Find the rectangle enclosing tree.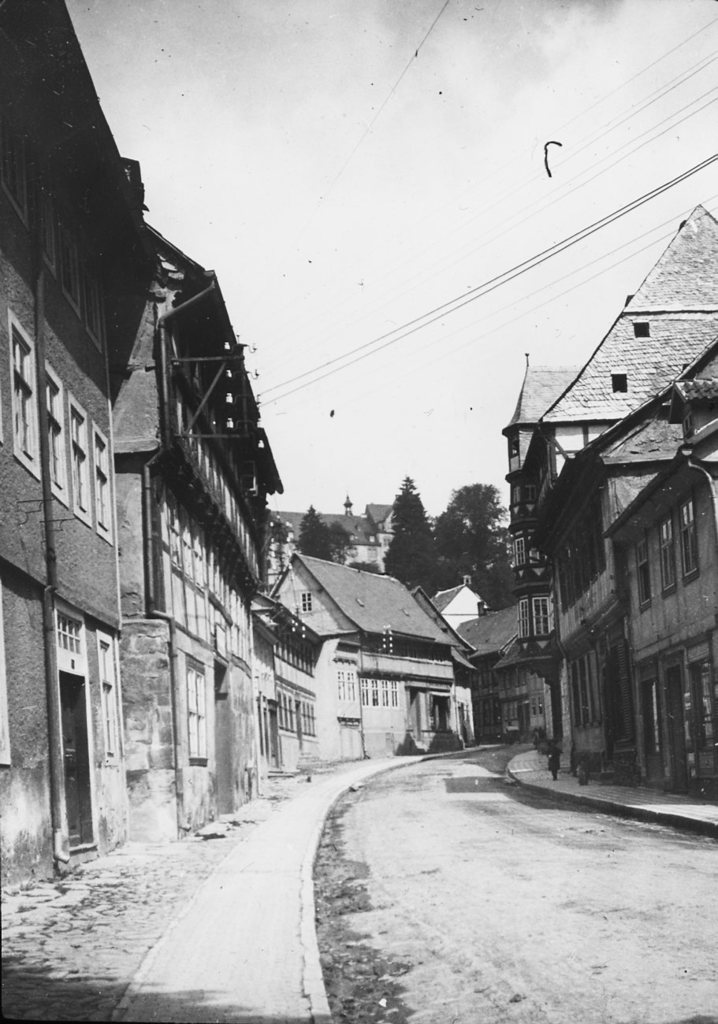
<bbox>415, 476, 552, 617</bbox>.
